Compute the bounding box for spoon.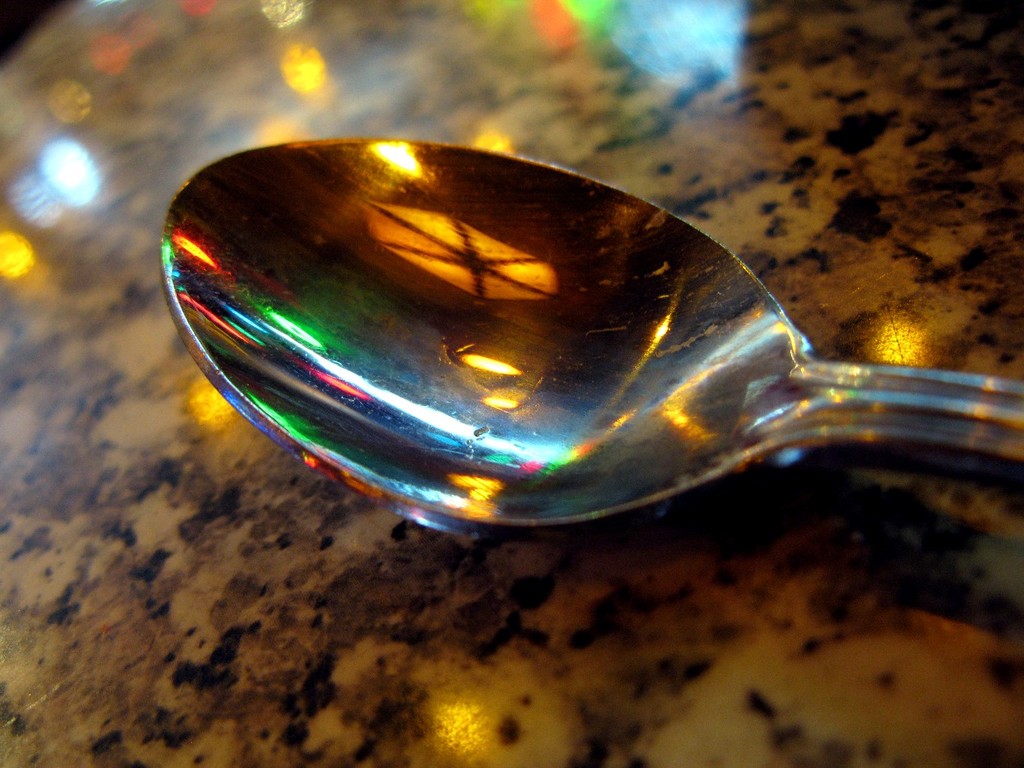
{"x1": 156, "y1": 134, "x2": 1023, "y2": 545}.
